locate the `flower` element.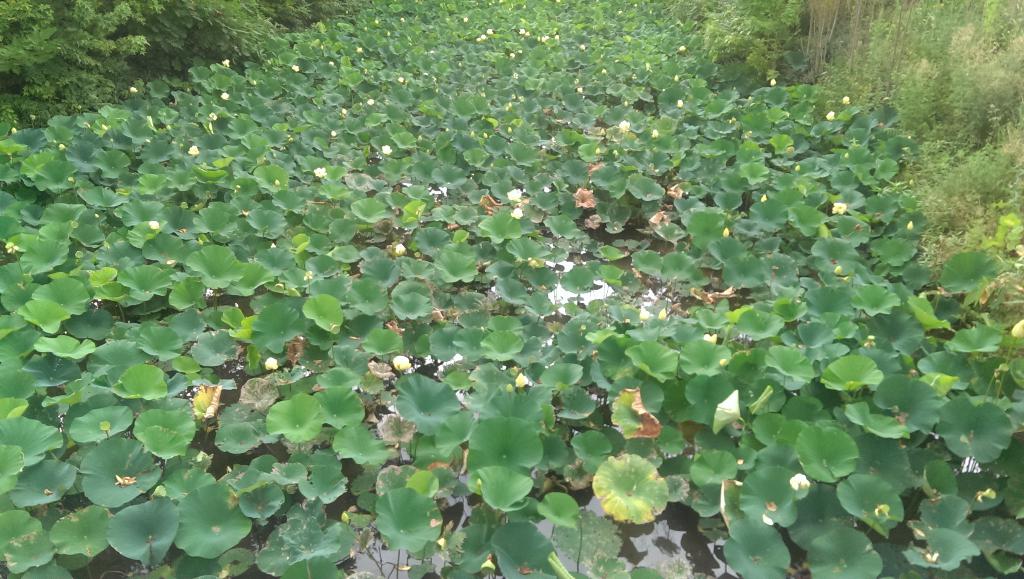
Element bbox: detection(220, 90, 232, 100).
